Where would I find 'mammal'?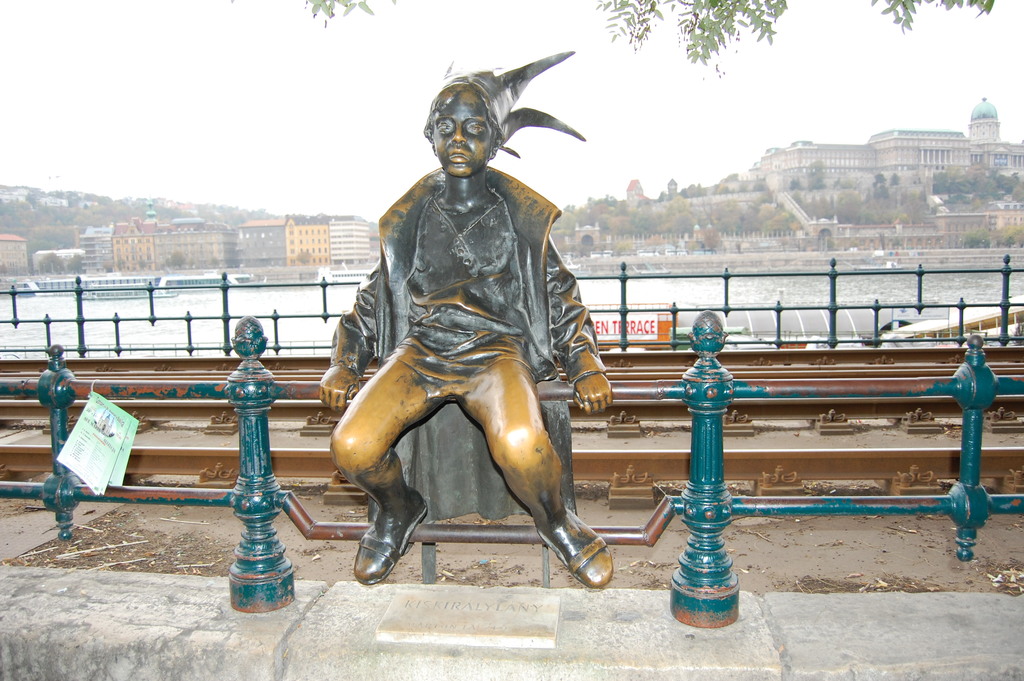
At 304, 163, 607, 588.
